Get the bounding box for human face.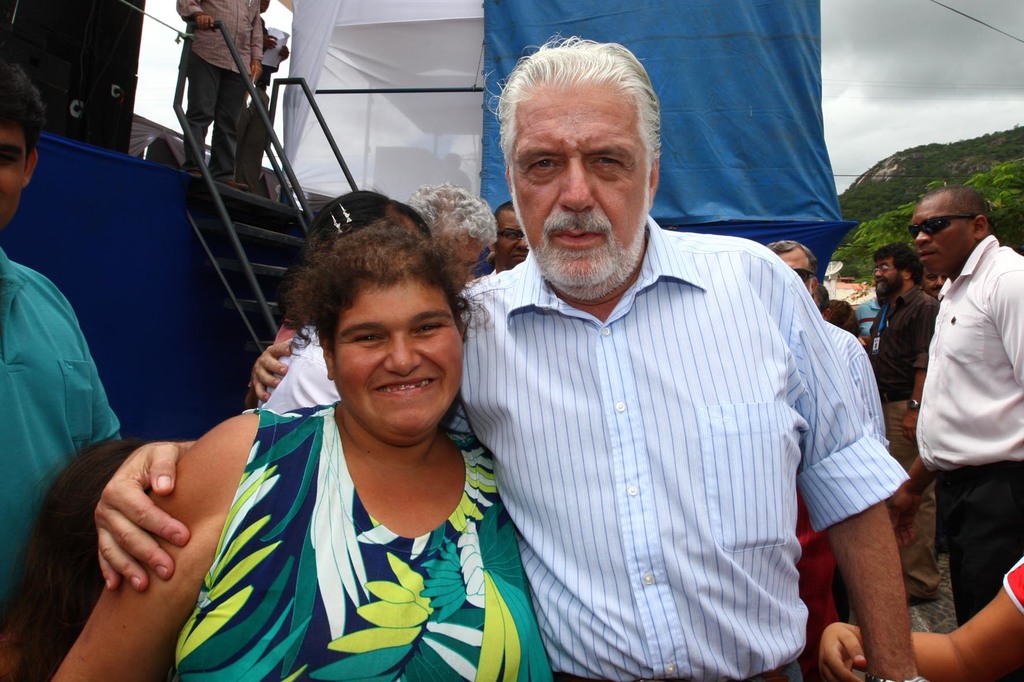
(x1=780, y1=248, x2=810, y2=297).
